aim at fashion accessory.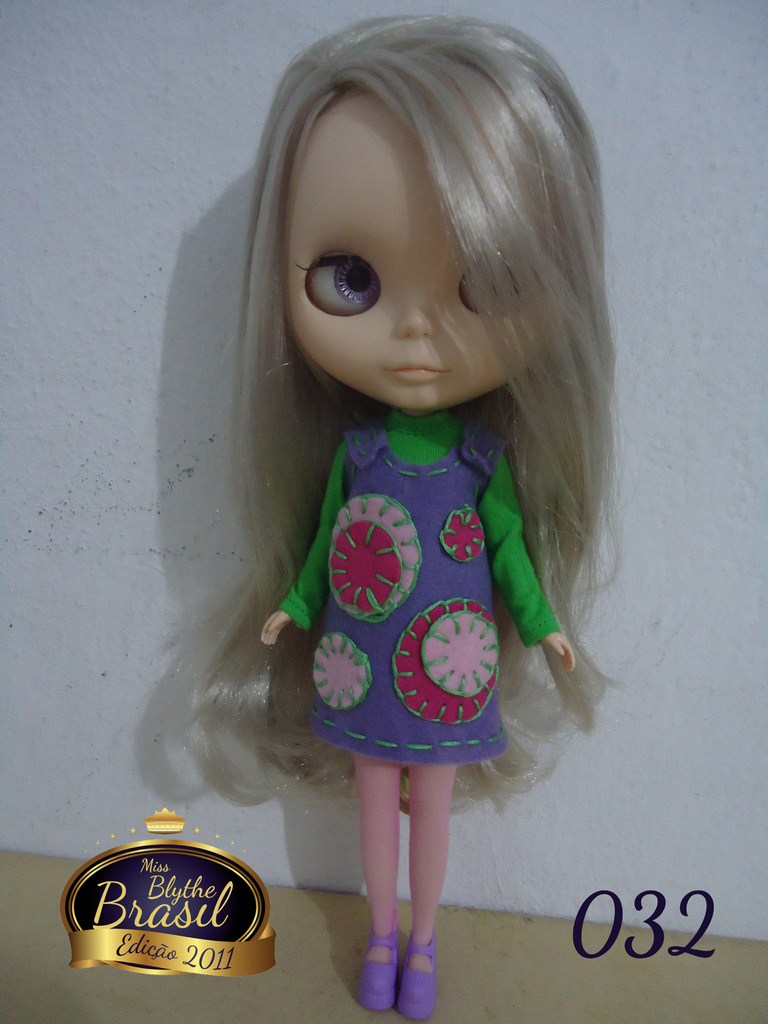
Aimed at Rect(400, 930, 440, 1023).
